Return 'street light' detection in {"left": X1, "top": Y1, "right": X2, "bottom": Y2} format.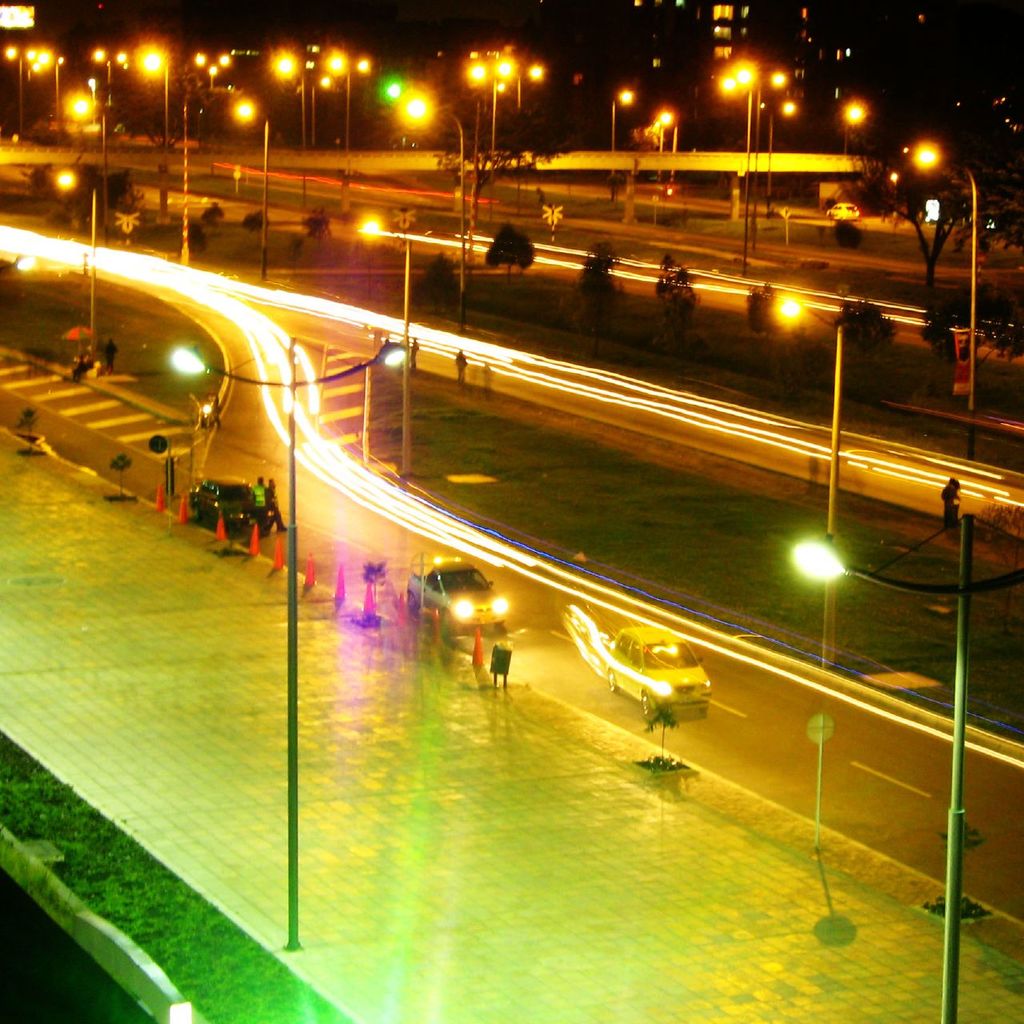
{"left": 470, "top": 49, "right": 518, "bottom": 234}.
